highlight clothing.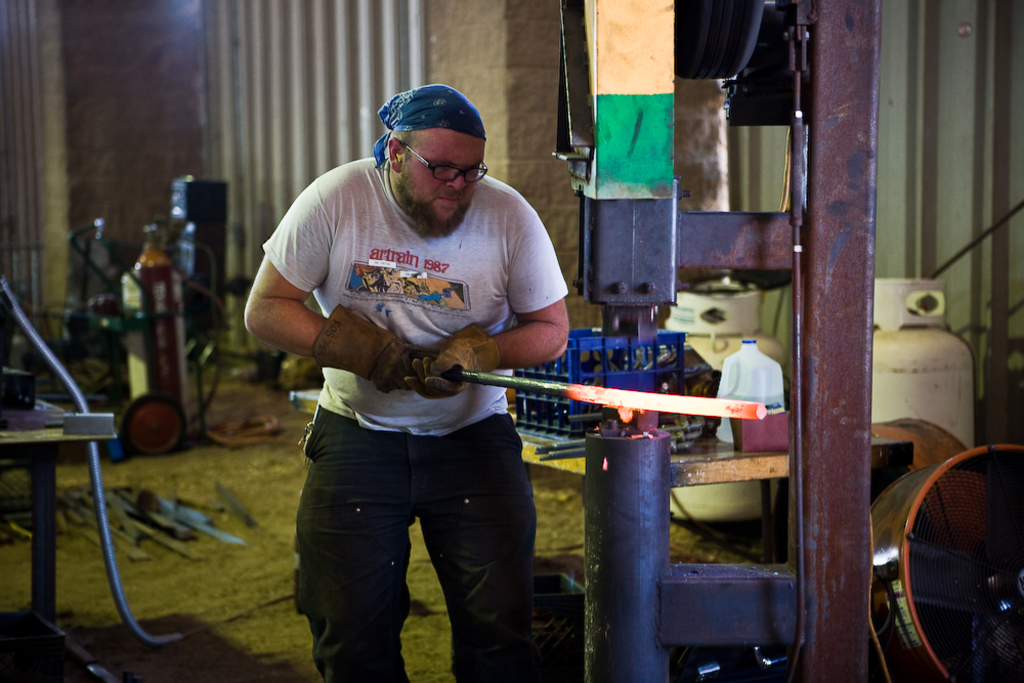
Highlighted region: region(262, 154, 569, 436).
